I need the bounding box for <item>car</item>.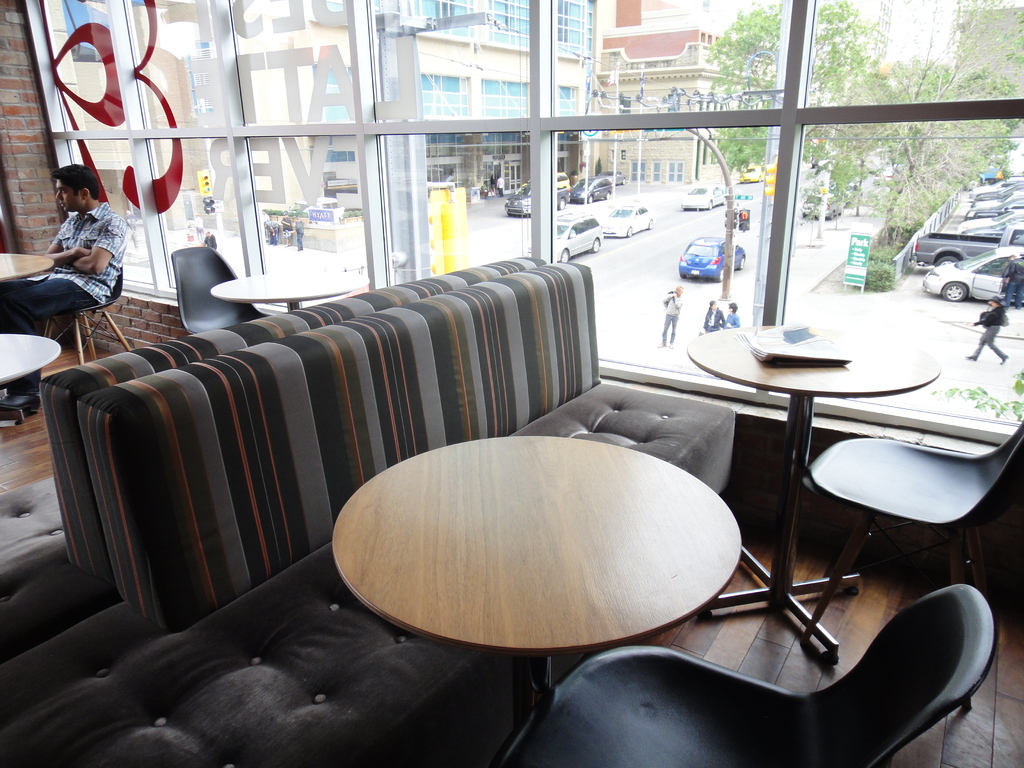
Here it is: Rect(739, 163, 765, 185).
